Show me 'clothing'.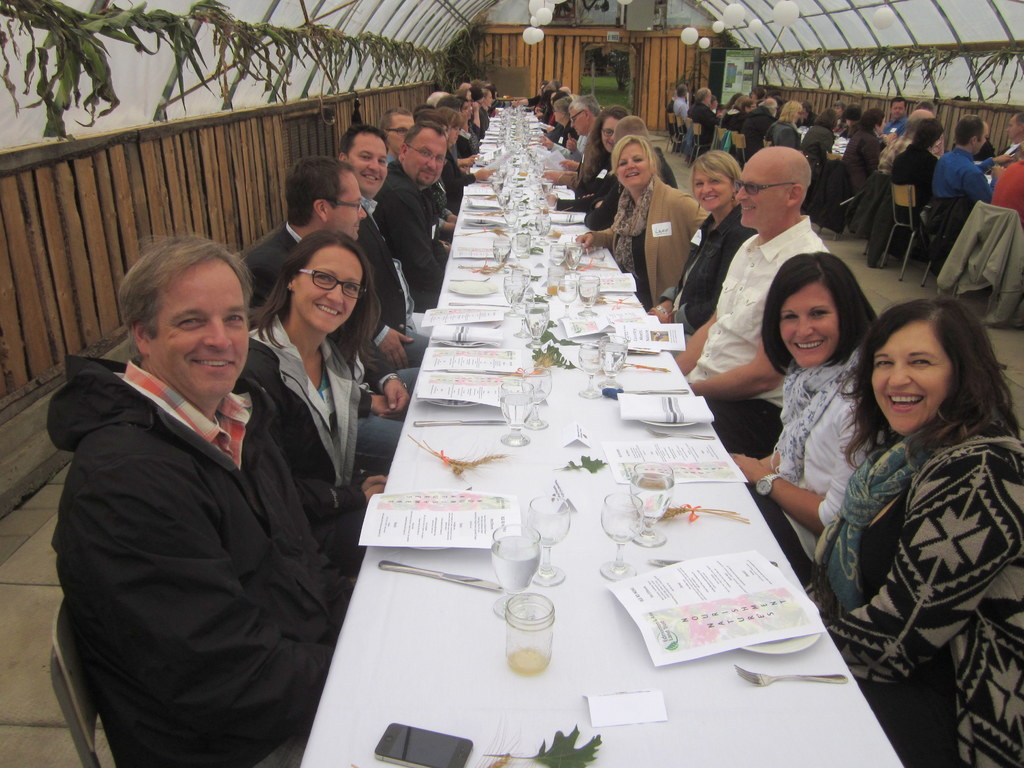
'clothing' is here: bbox=[815, 367, 1023, 734].
